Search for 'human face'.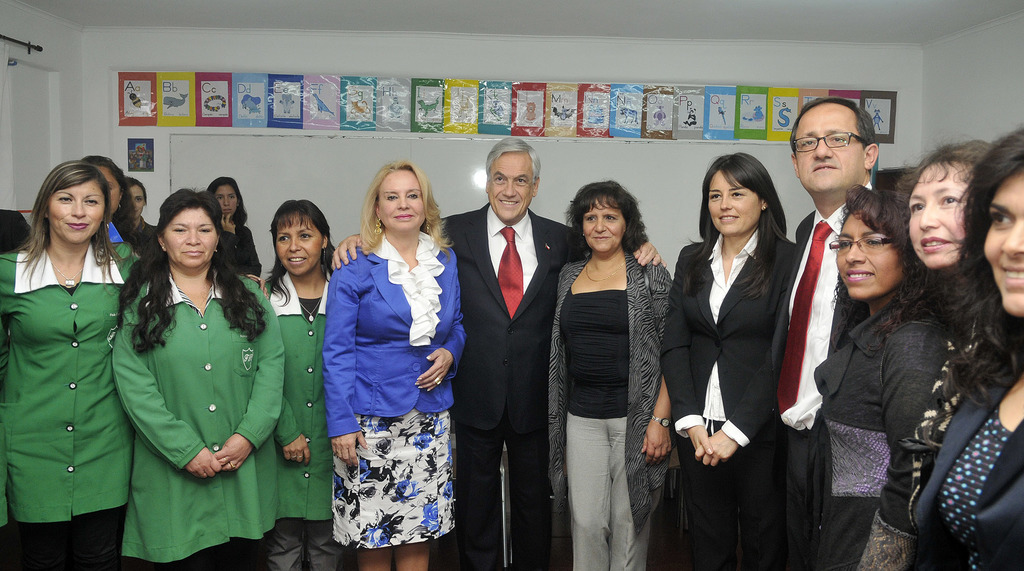
Found at (490, 150, 536, 226).
